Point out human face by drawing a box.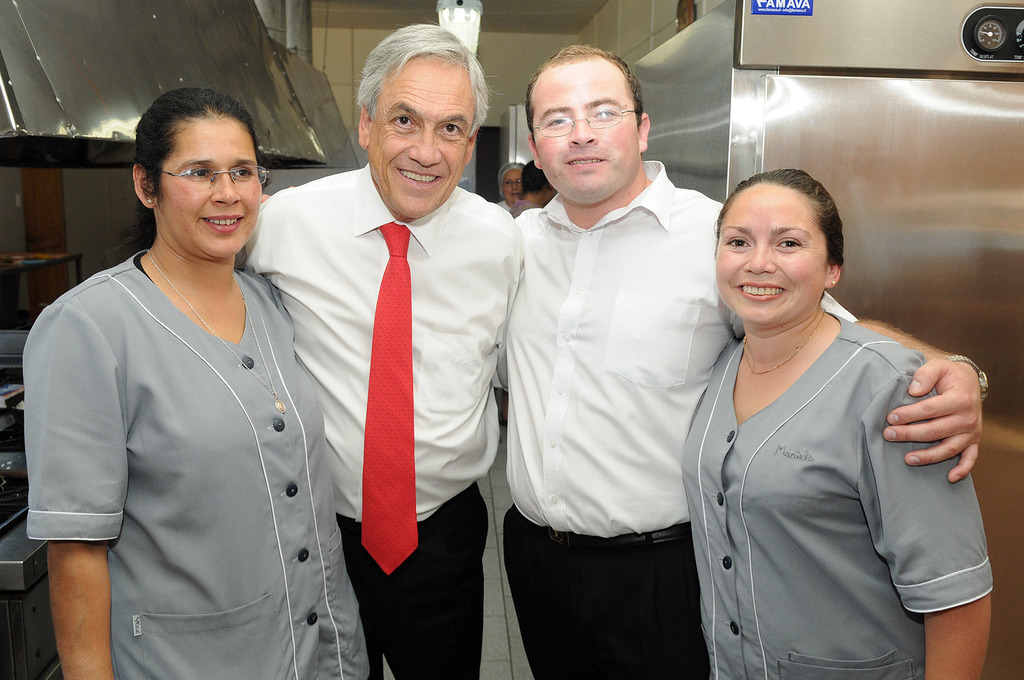
locate(528, 57, 640, 205).
